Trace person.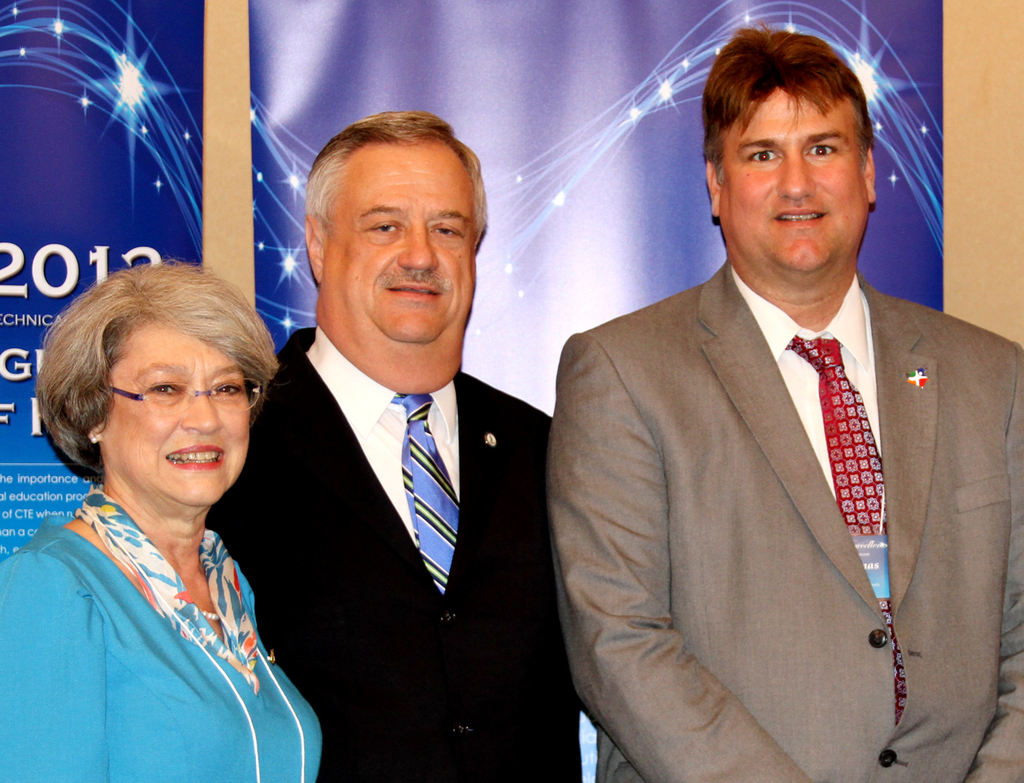
Traced to l=544, t=20, r=1023, b=779.
